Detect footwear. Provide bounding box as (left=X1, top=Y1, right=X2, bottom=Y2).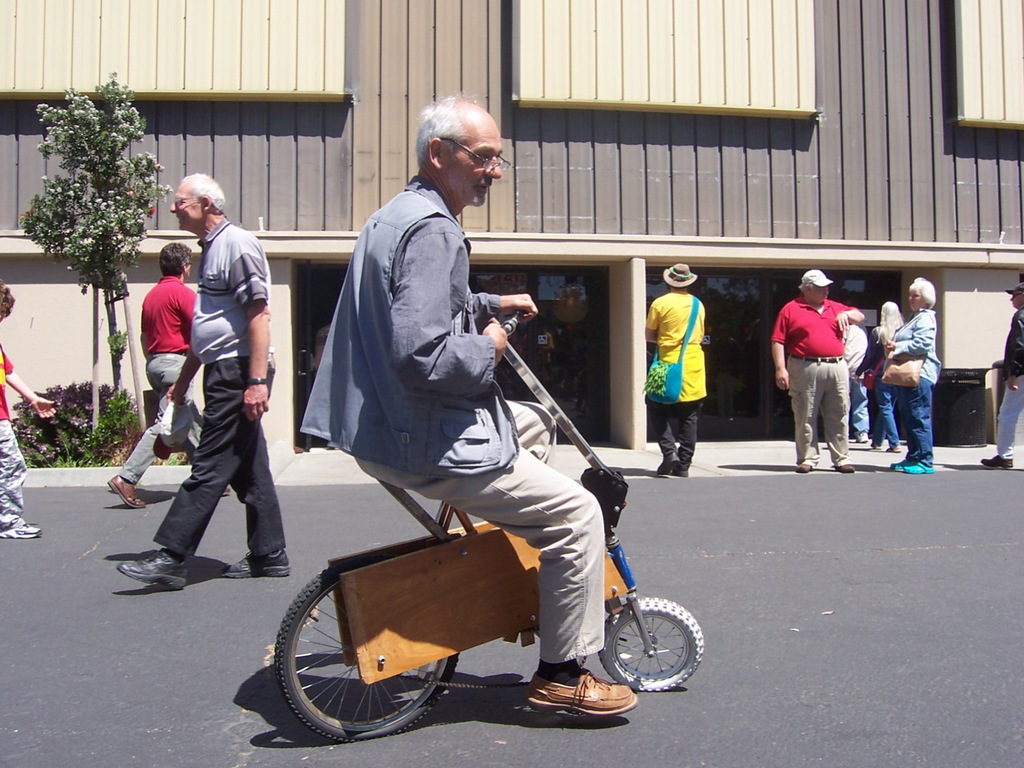
(left=903, top=461, right=935, bottom=474).
